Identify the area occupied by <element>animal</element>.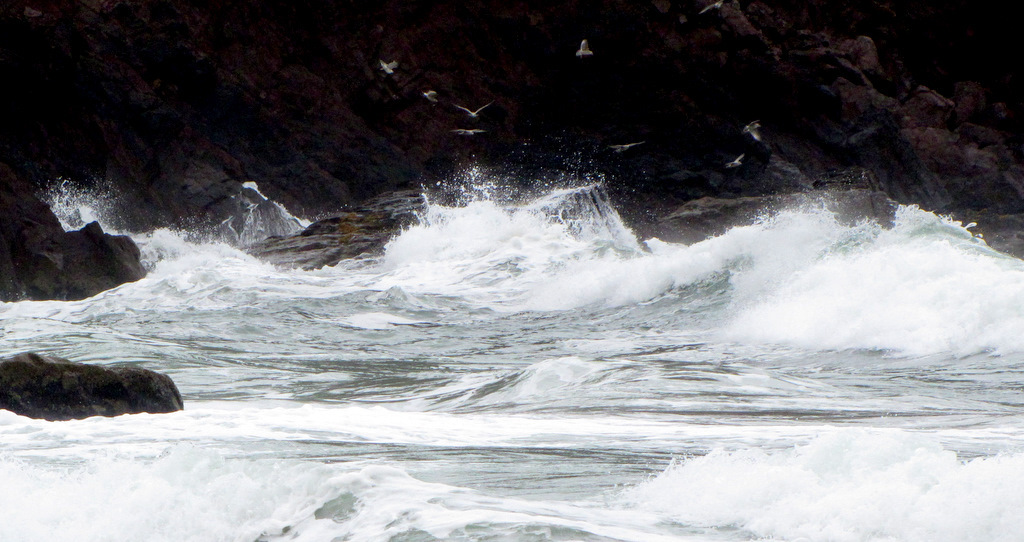
Area: {"x1": 704, "y1": 0, "x2": 723, "y2": 14}.
